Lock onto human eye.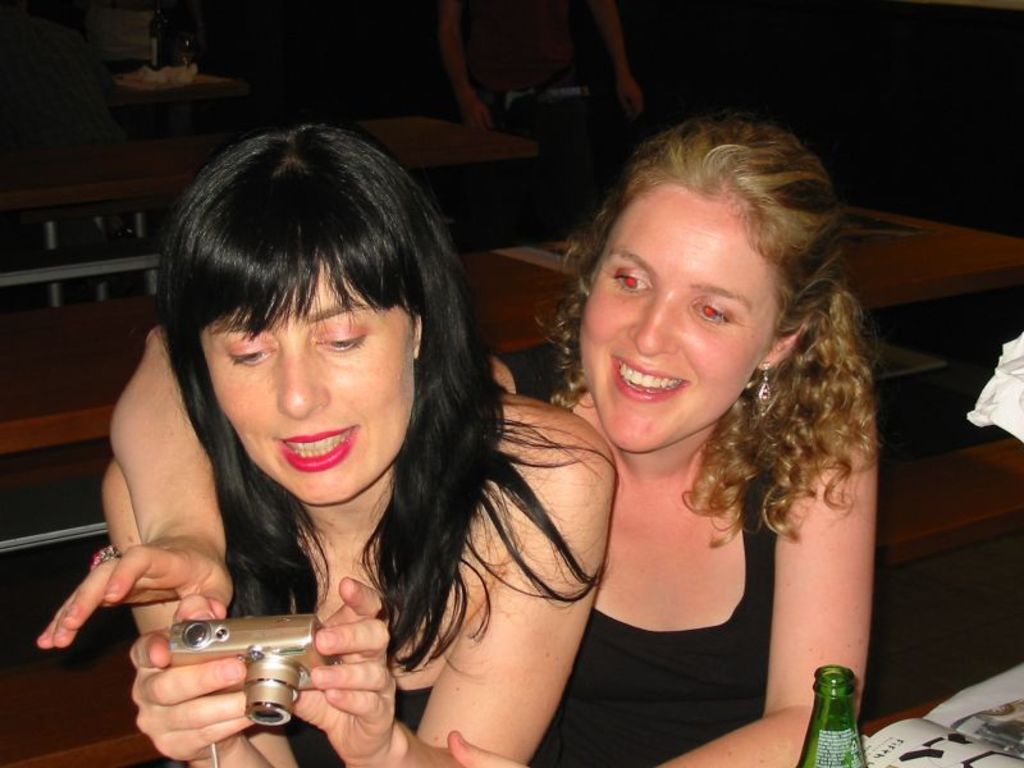
Locked: detection(612, 266, 652, 301).
